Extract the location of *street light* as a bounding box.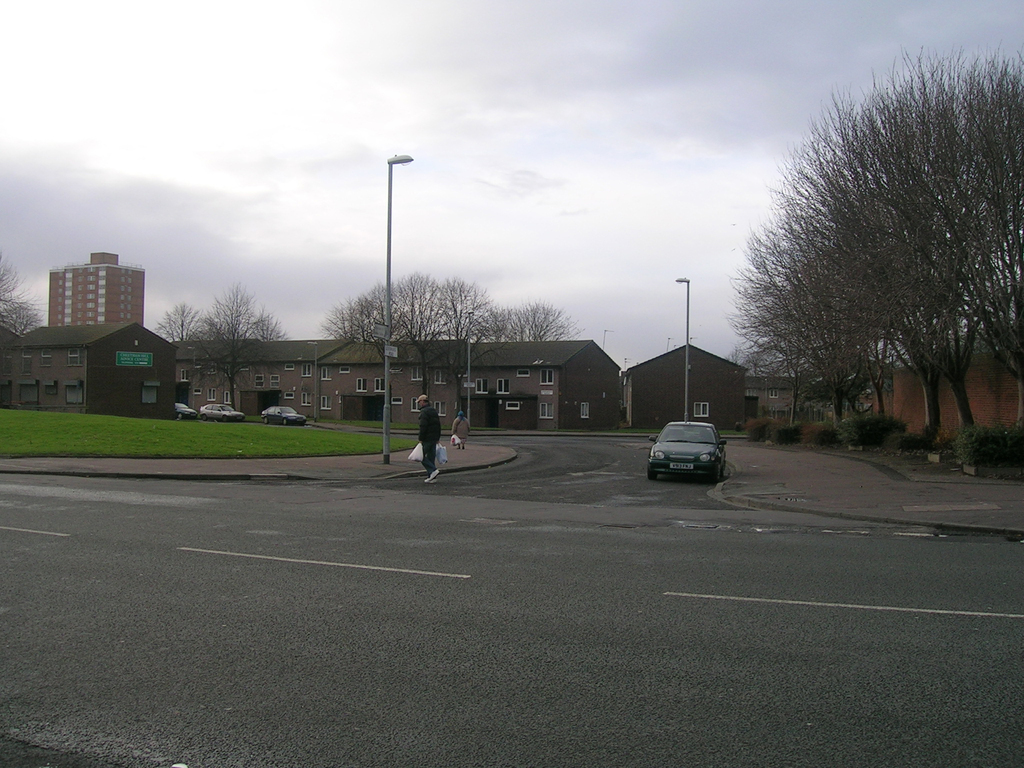
select_region(463, 311, 475, 433).
